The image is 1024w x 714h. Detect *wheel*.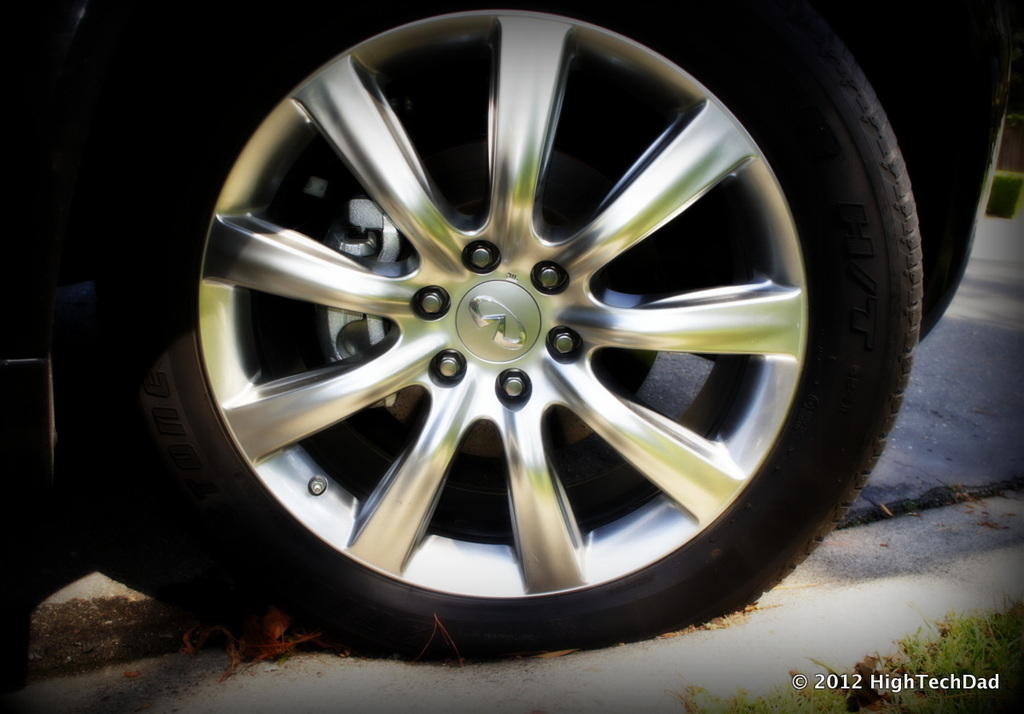
Detection: {"x1": 71, "y1": 0, "x2": 924, "y2": 659}.
